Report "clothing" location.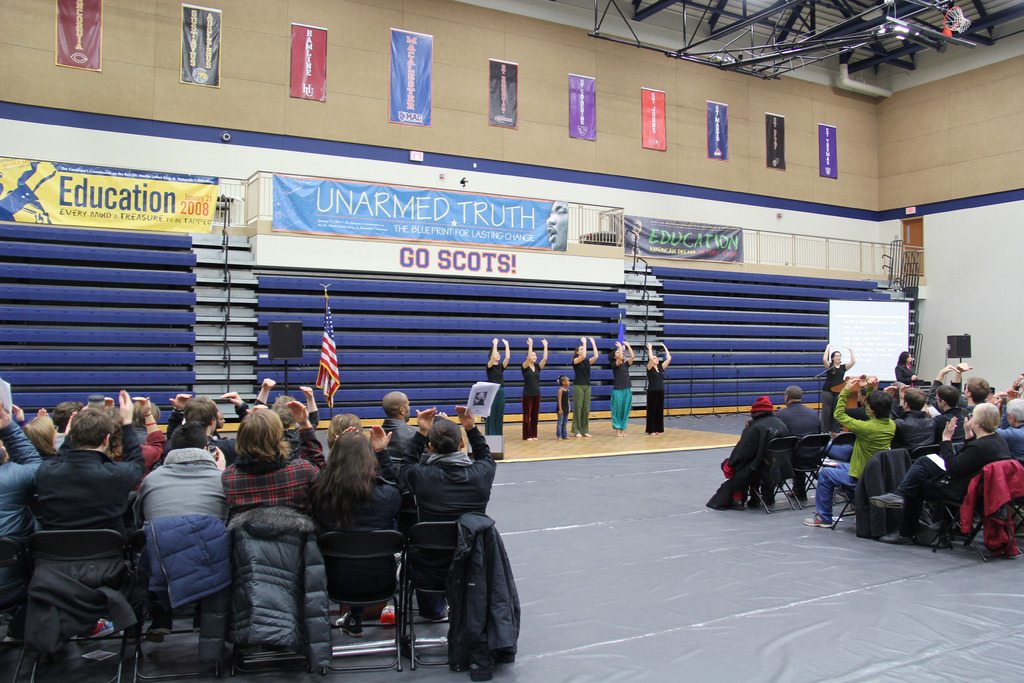
Report: detection(572, 357, 589, 433).
